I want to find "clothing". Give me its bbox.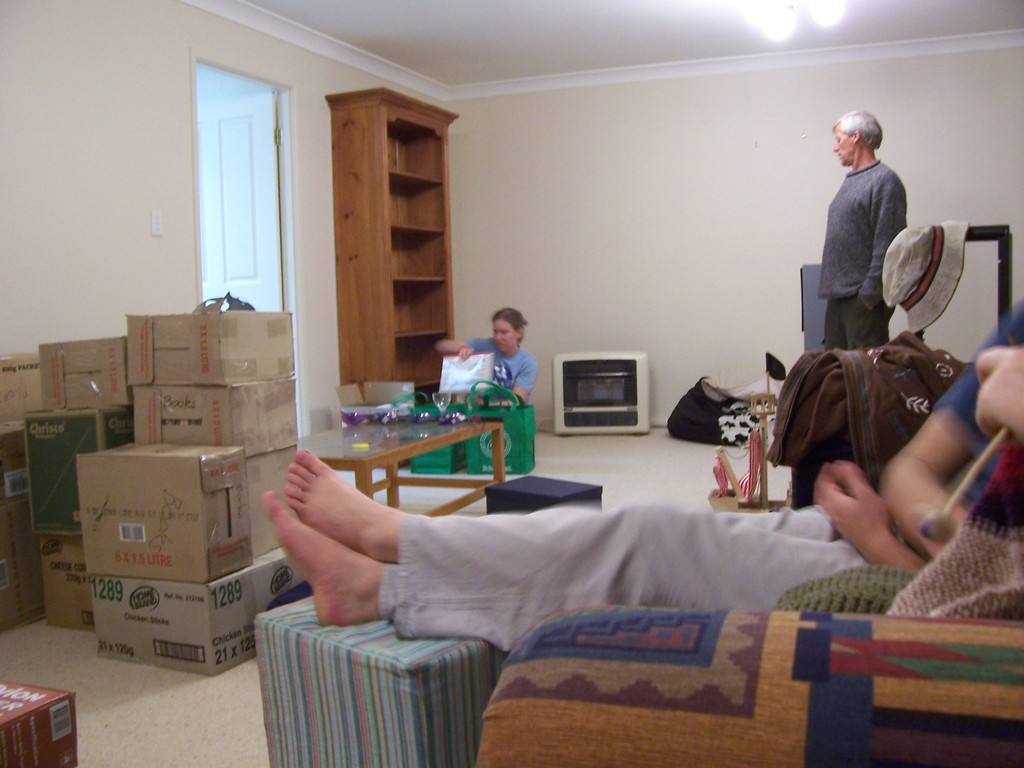
449,313,546,478.
